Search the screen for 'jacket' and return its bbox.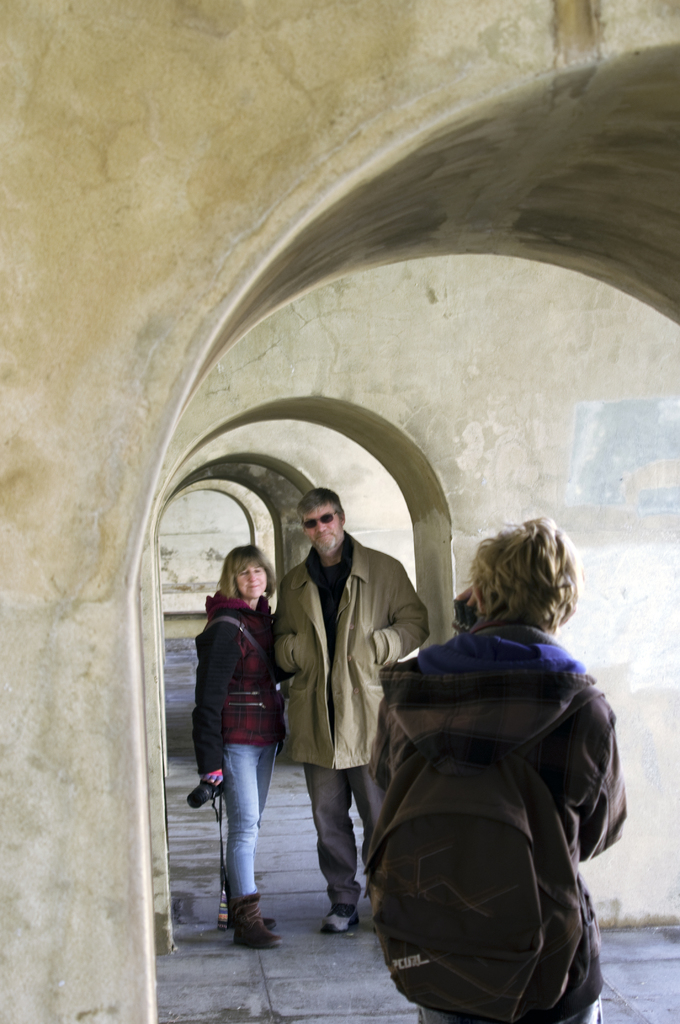
Found: locate(187, 583, 287, 749).
